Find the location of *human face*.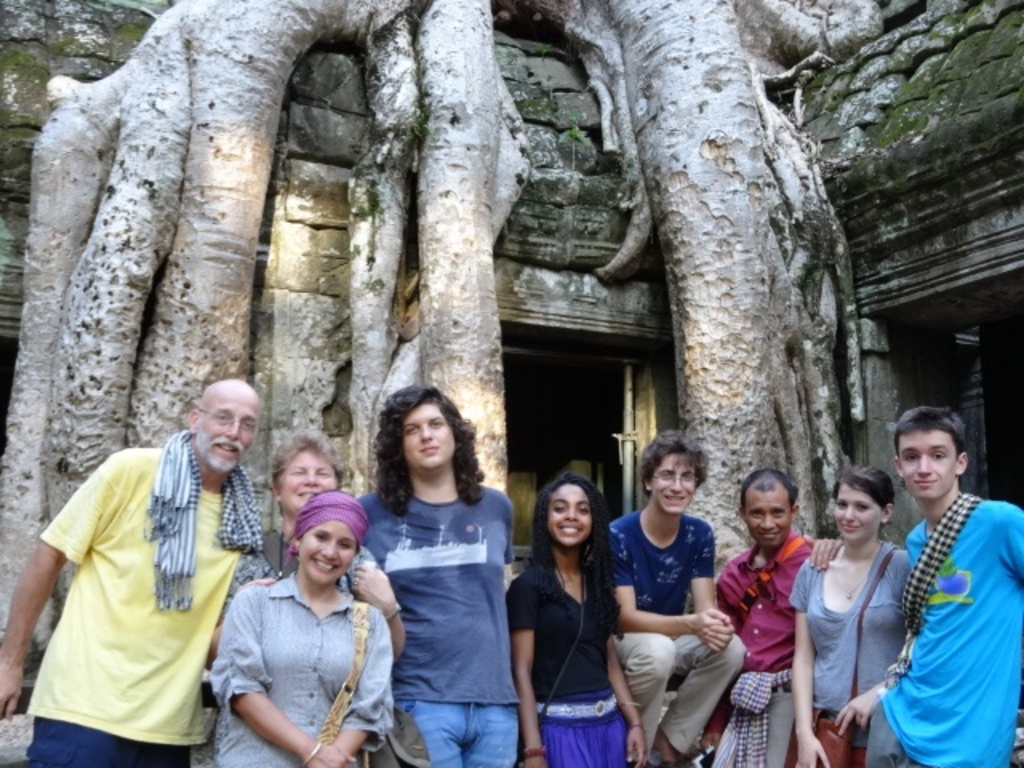
Location: region(546, 486, 590, 544).
